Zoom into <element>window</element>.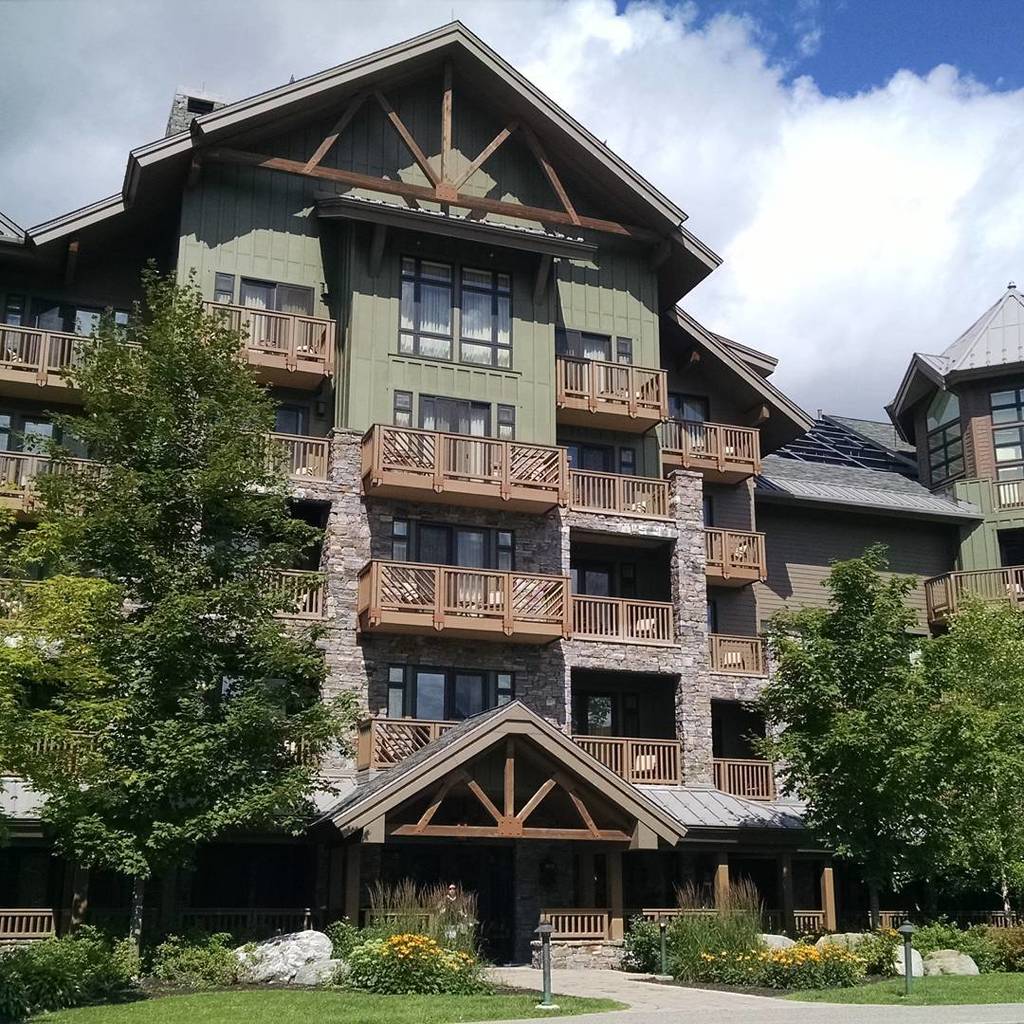
Zoom target: 565 328 581 390.
